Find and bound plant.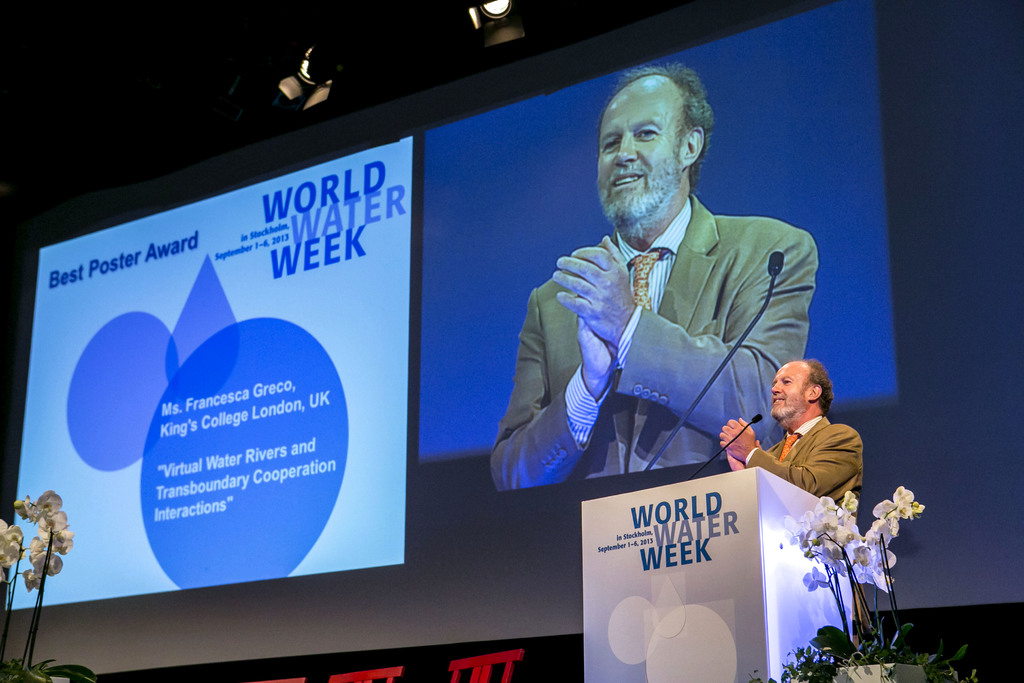
Bound: [0,482,70,668].
